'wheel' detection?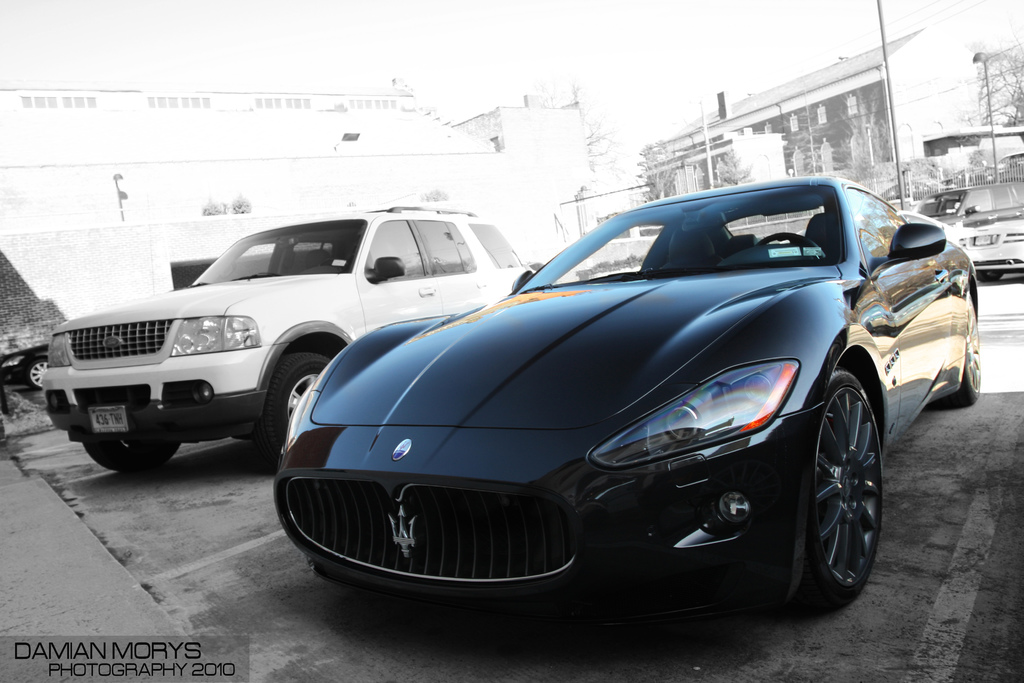
(777,368,890,611)
